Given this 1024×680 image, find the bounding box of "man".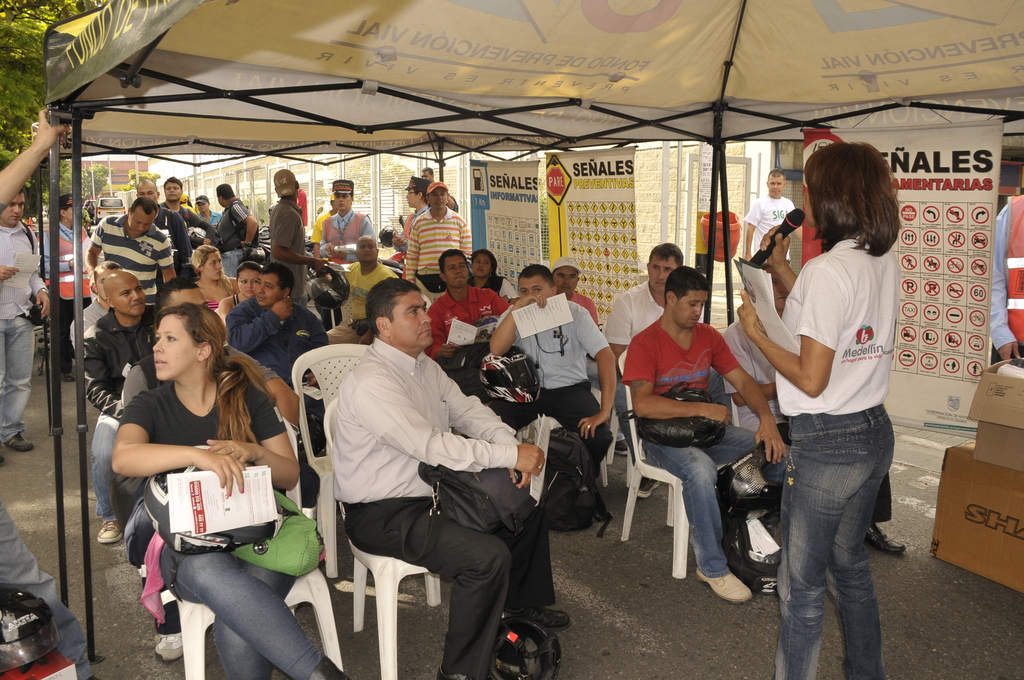
l=605, t=240, r=683, b=357.
